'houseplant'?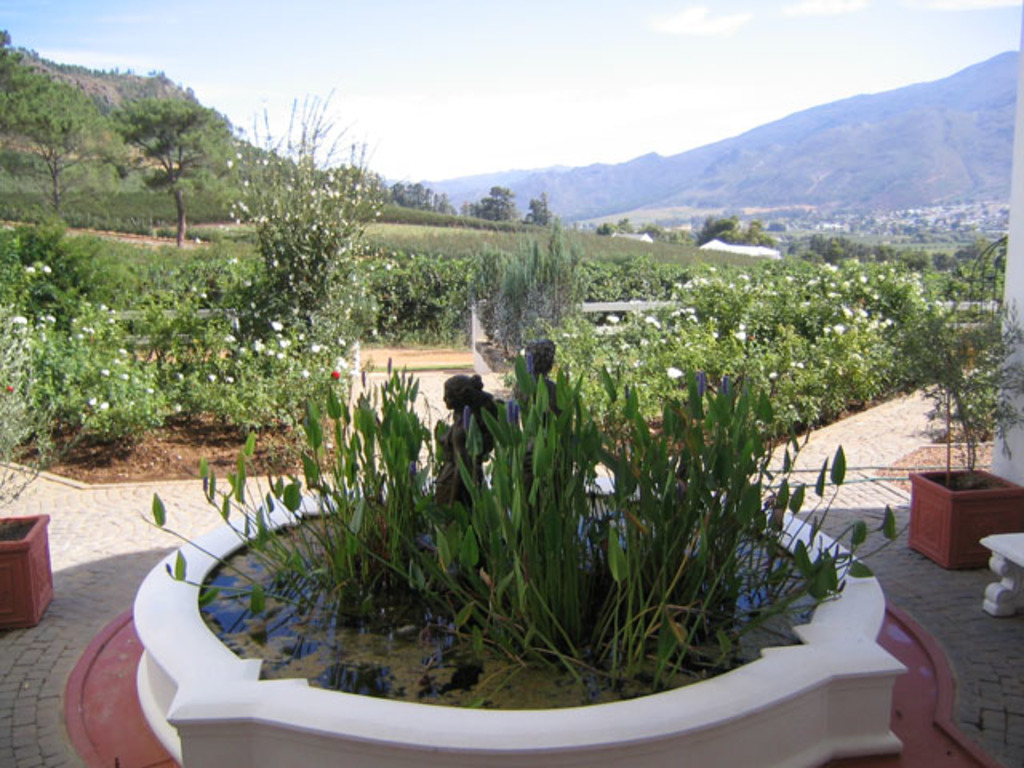
(0,301,106,640)
